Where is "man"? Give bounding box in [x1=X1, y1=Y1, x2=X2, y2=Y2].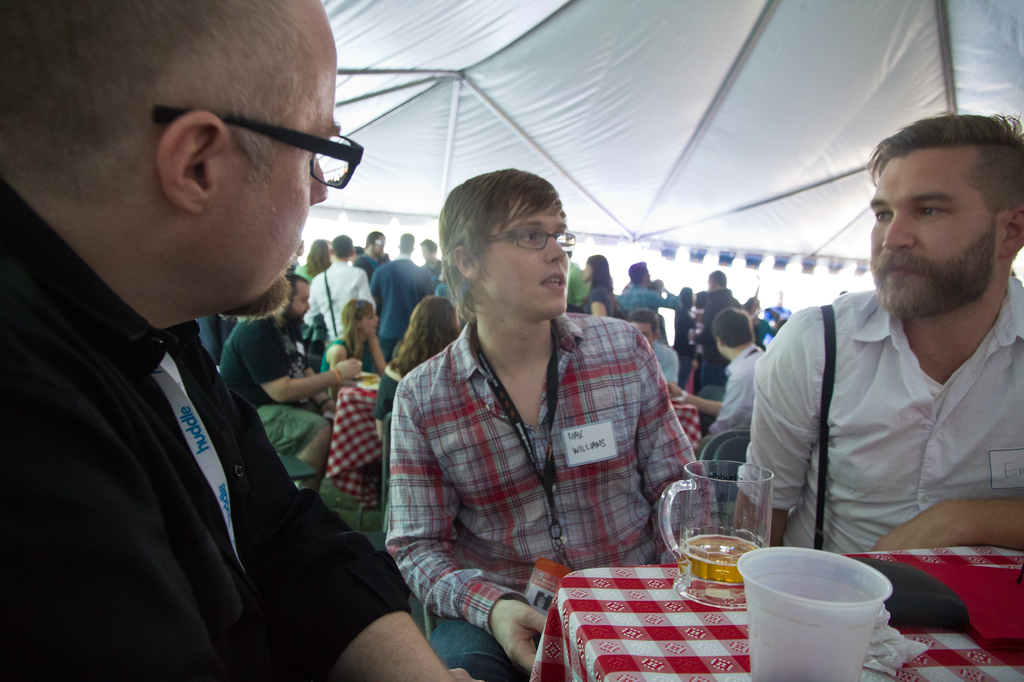
[x1=352, y1=228, x2=387, y2=286].
